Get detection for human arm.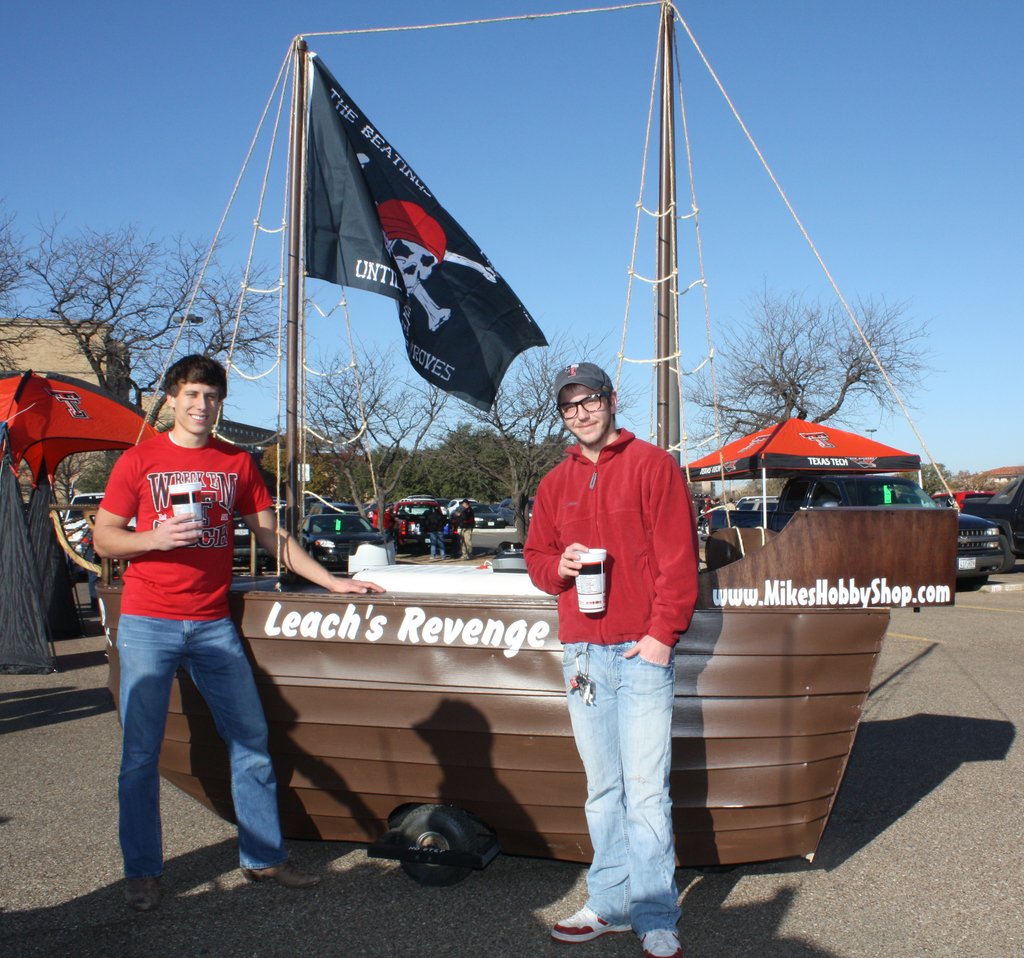
Detection: [left=520, top=456, right=611, bottom=613].
